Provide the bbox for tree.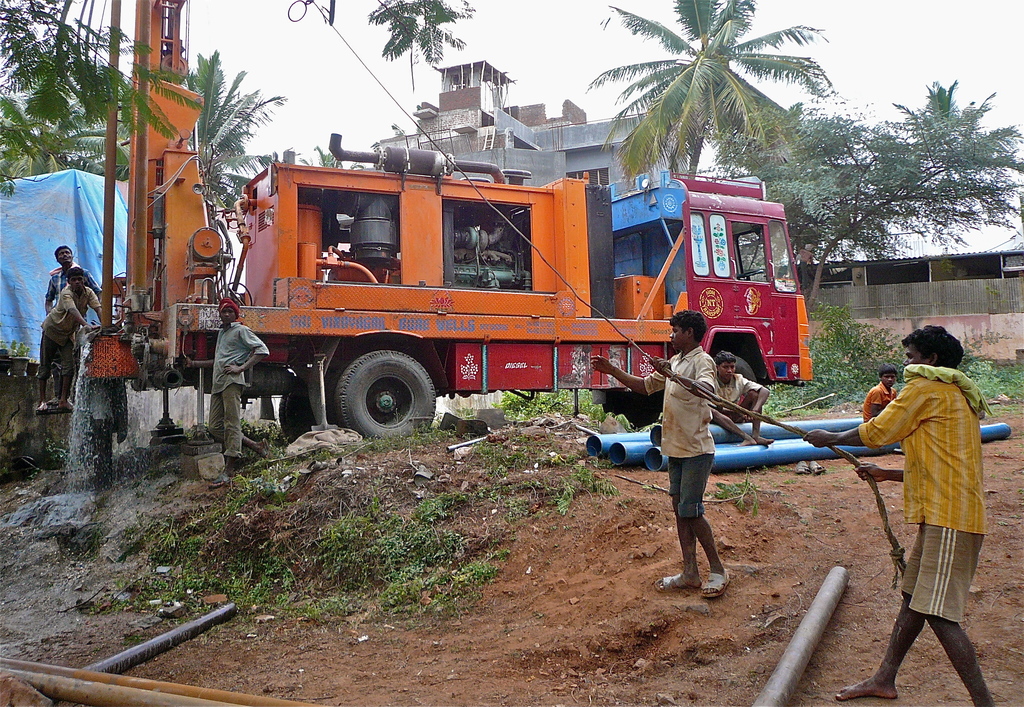
[left=580, top=0, right=840, bottom=183].
